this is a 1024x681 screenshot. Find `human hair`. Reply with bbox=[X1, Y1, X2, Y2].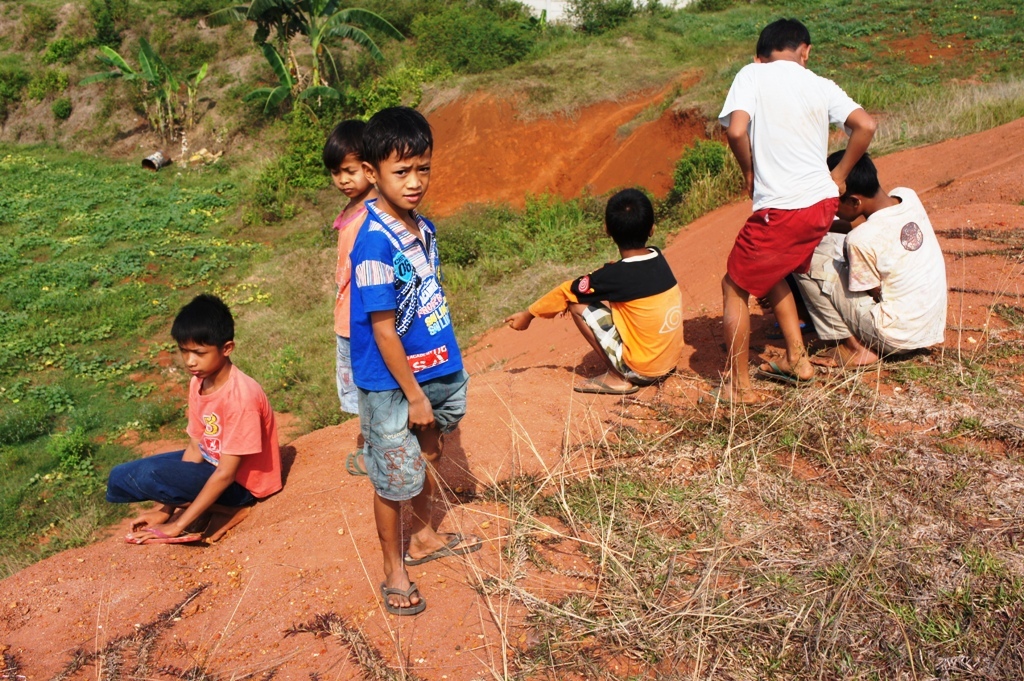
bbox=[319, 117, 374, 167].
